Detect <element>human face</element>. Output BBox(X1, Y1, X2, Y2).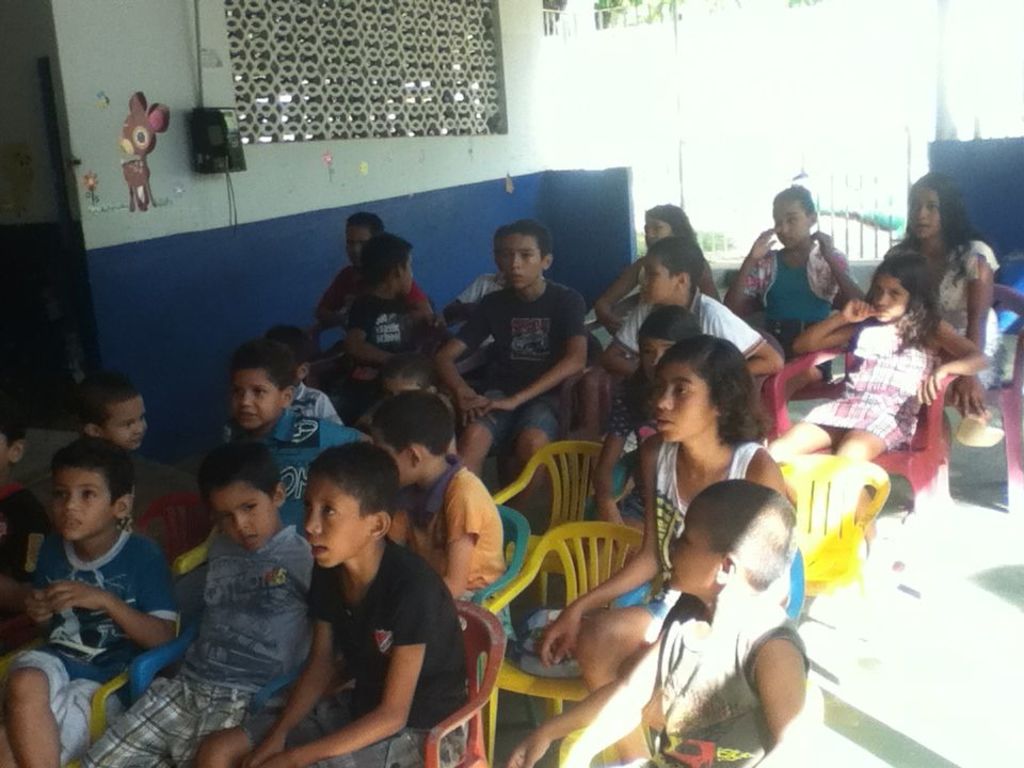
BBox(98, 397, 149, 448).
